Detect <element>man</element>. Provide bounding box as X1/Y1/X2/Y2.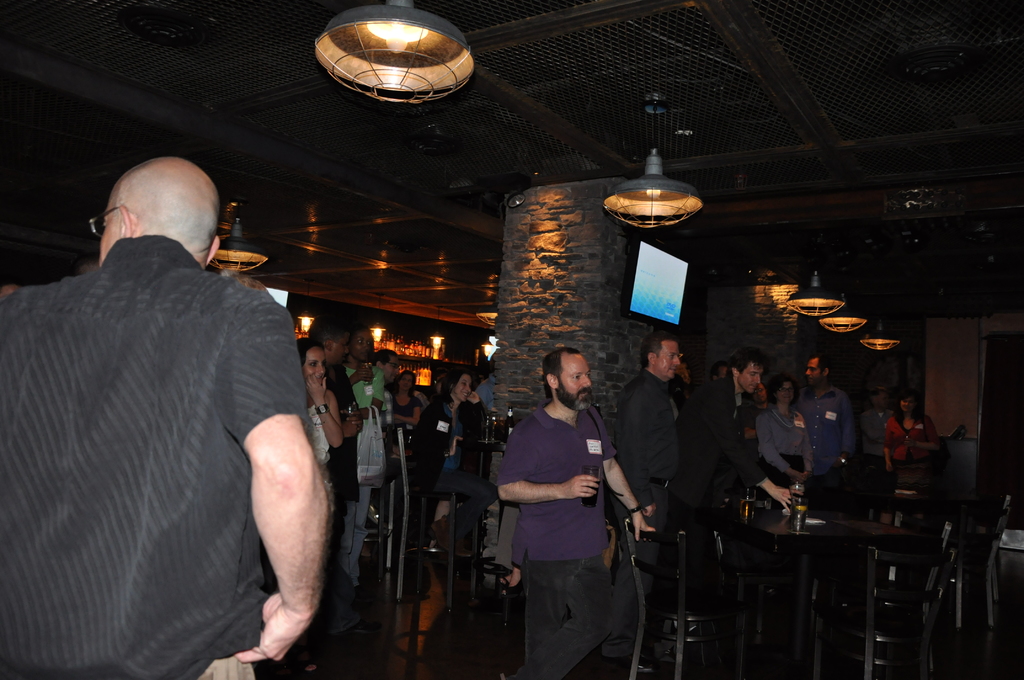
3/92/317/679.
